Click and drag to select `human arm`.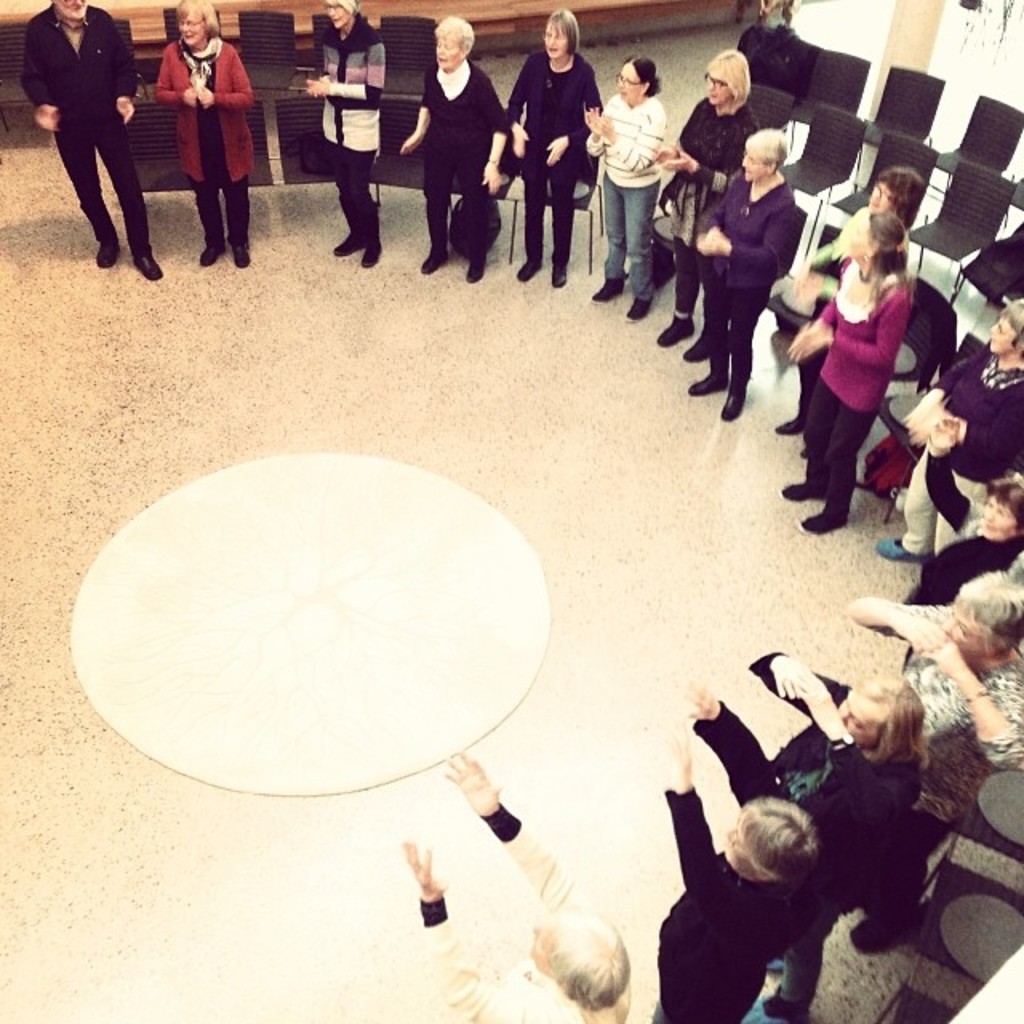
Selection: (150, 43, 202, 107).
